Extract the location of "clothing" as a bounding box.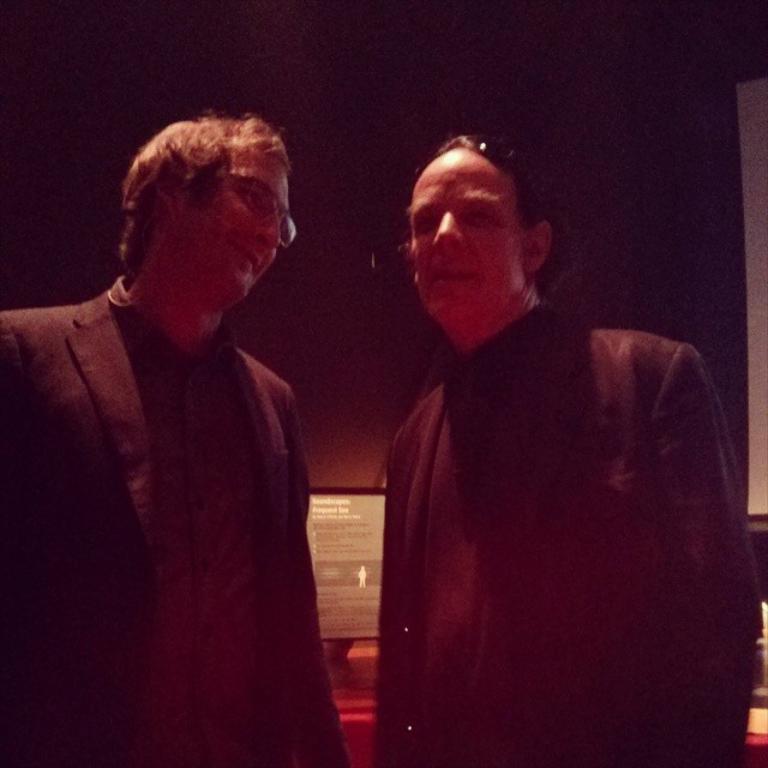
pyautogui.locateOnScreen(342, 223, 742, 750).
